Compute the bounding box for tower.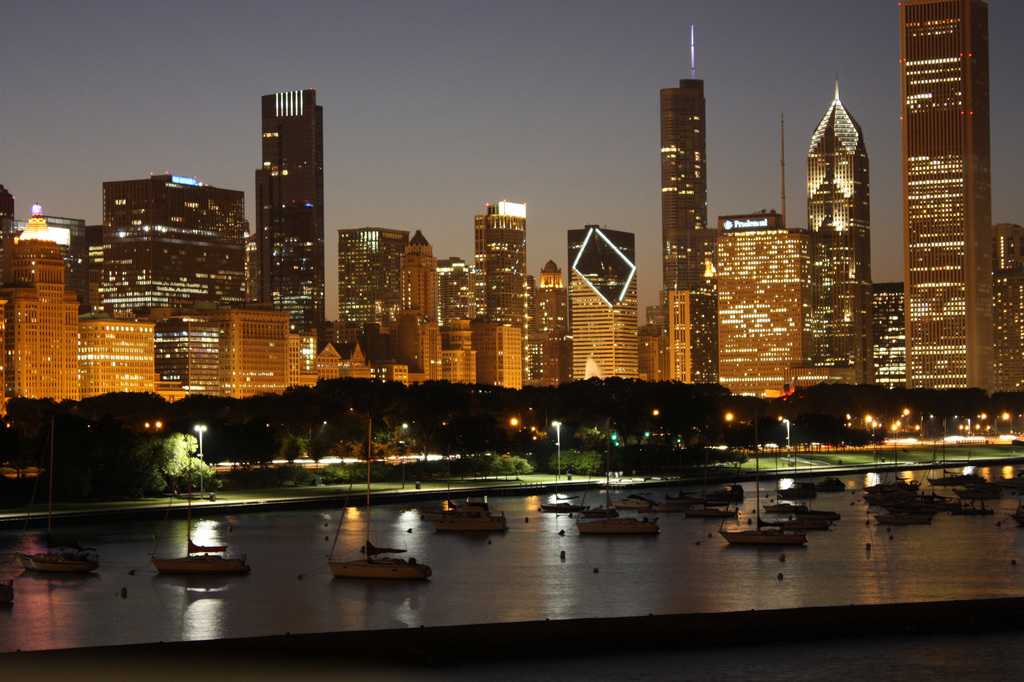
470,200,532,383.
